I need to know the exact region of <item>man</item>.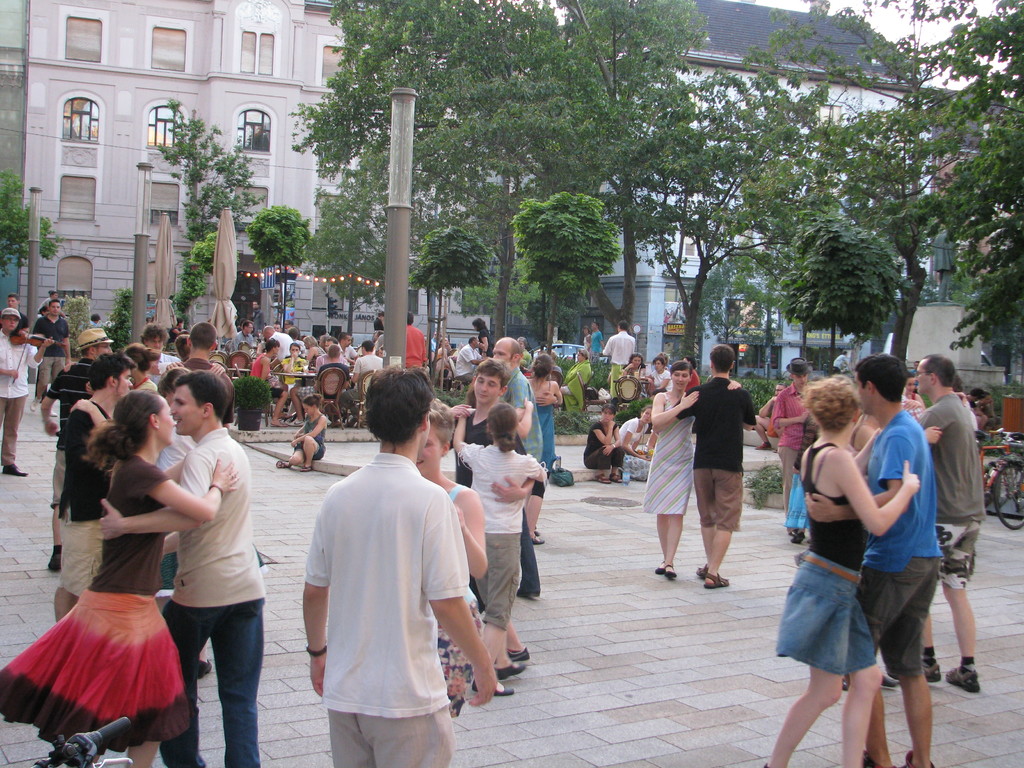
Region: 161 322 234 431.
